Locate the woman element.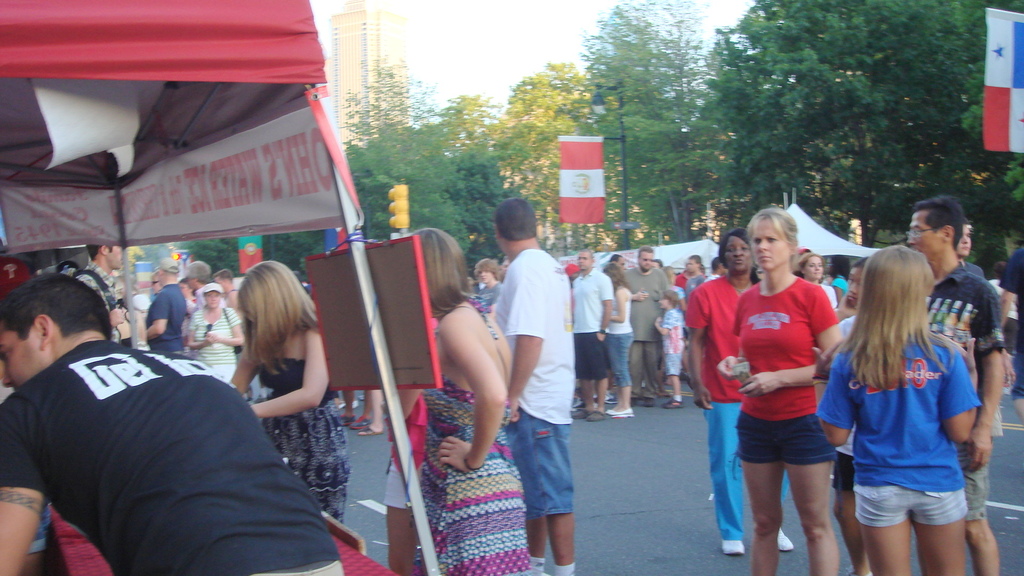
Element bbox: 601 261 632 421.
